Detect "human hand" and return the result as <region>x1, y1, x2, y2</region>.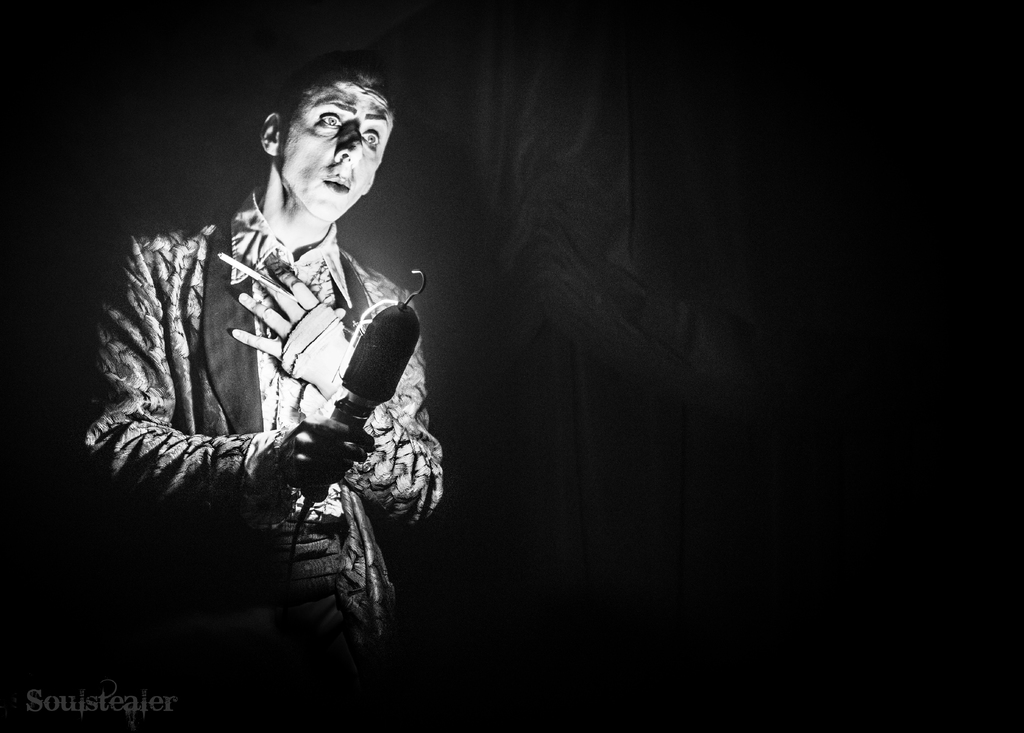
<region>236, 248, 355, 394</region>.
